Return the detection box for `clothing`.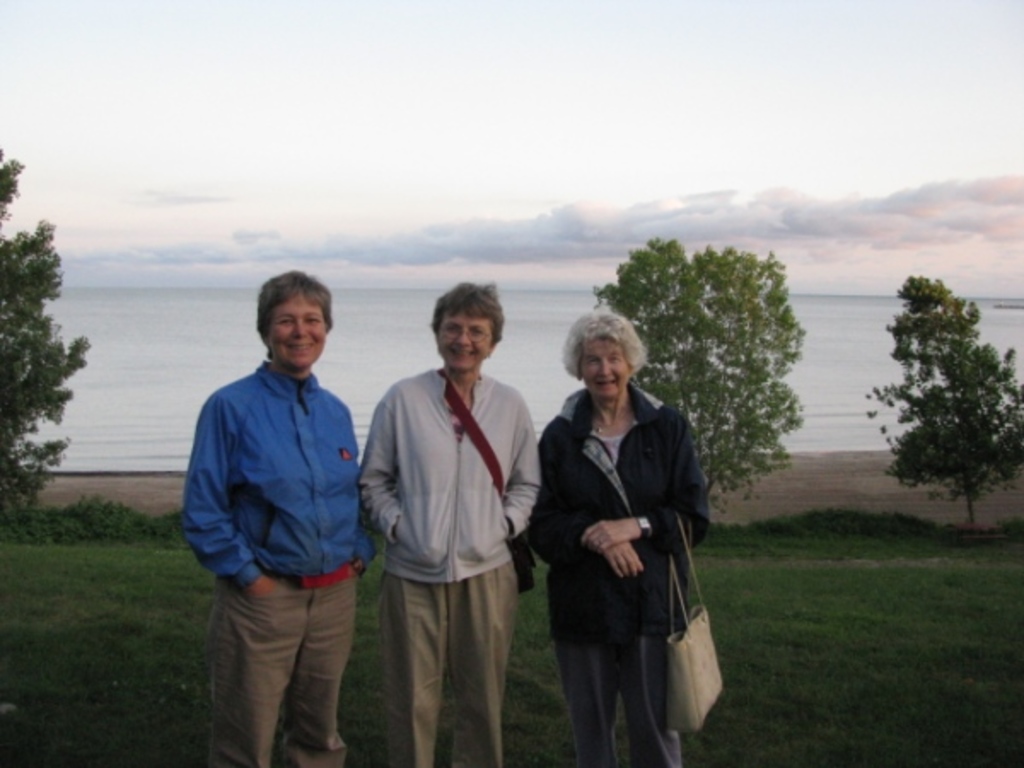
[x1=526, y1=382, x2=713, y2=766].
